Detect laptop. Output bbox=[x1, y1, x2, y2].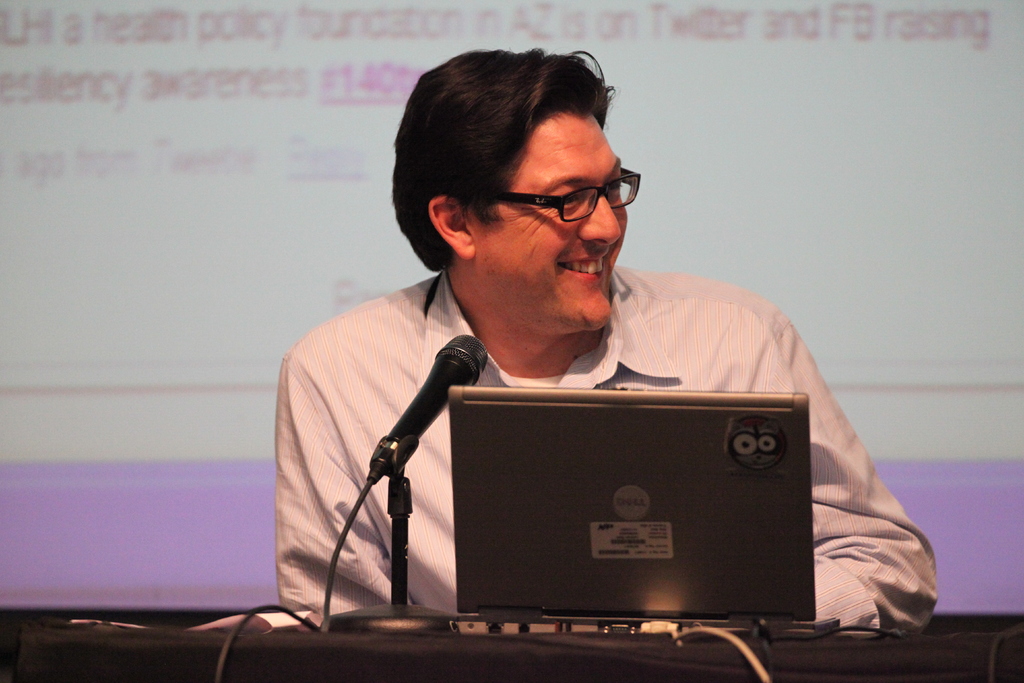
bbox=[444, 386, 842, 623].
